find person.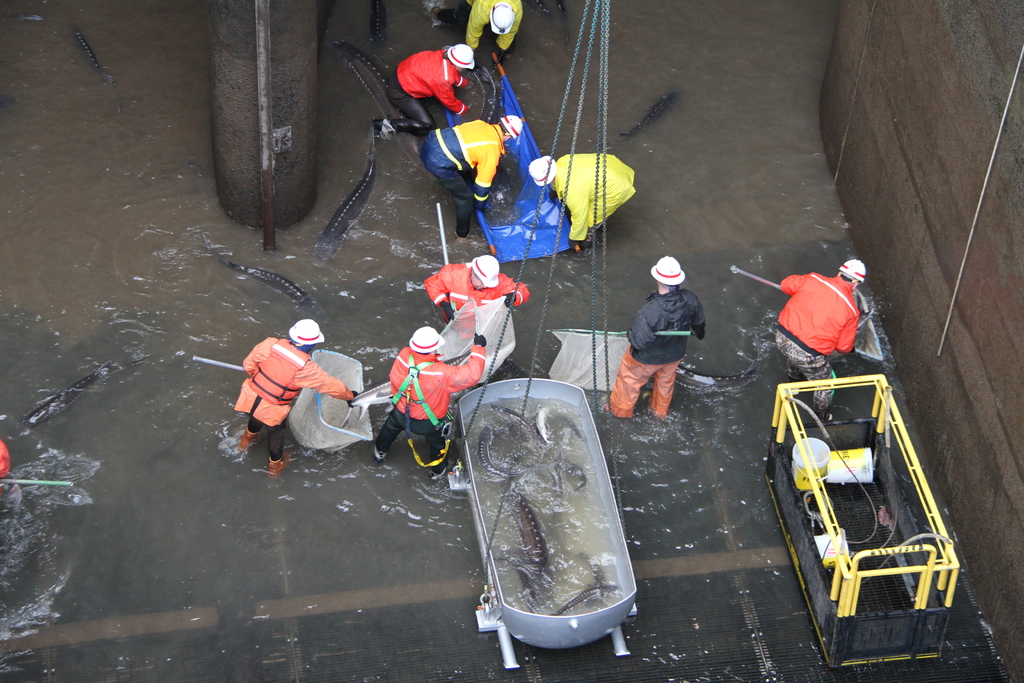
<region>374, 323, 487, 478</region>.
